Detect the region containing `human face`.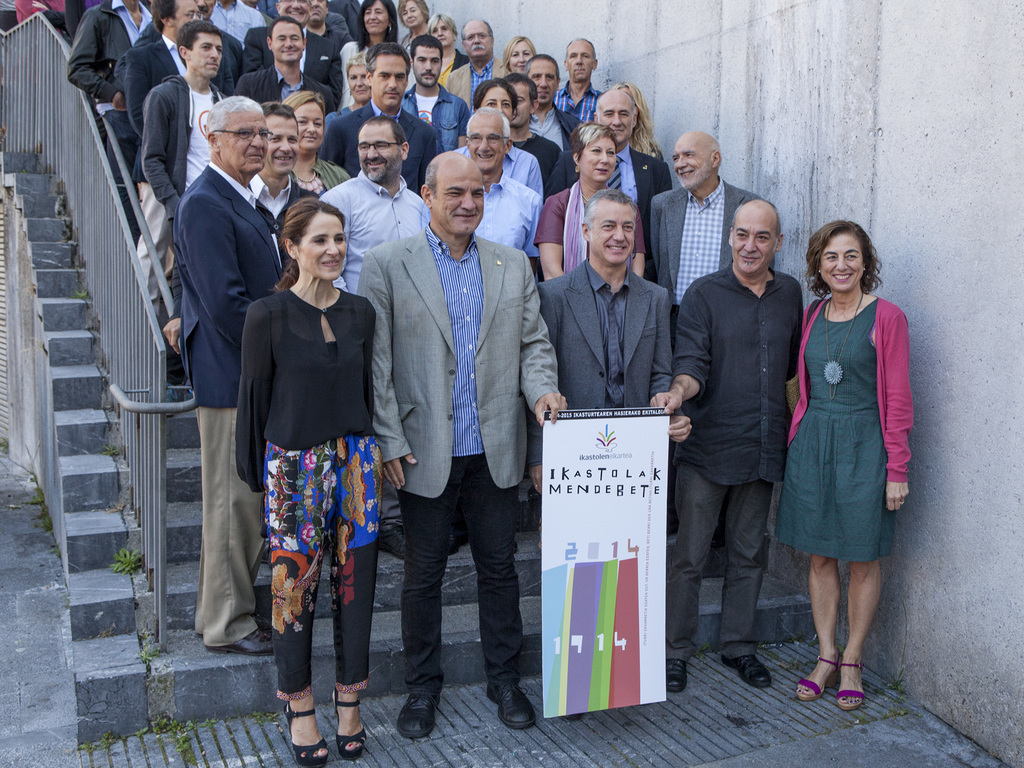
820:236:864:292.
